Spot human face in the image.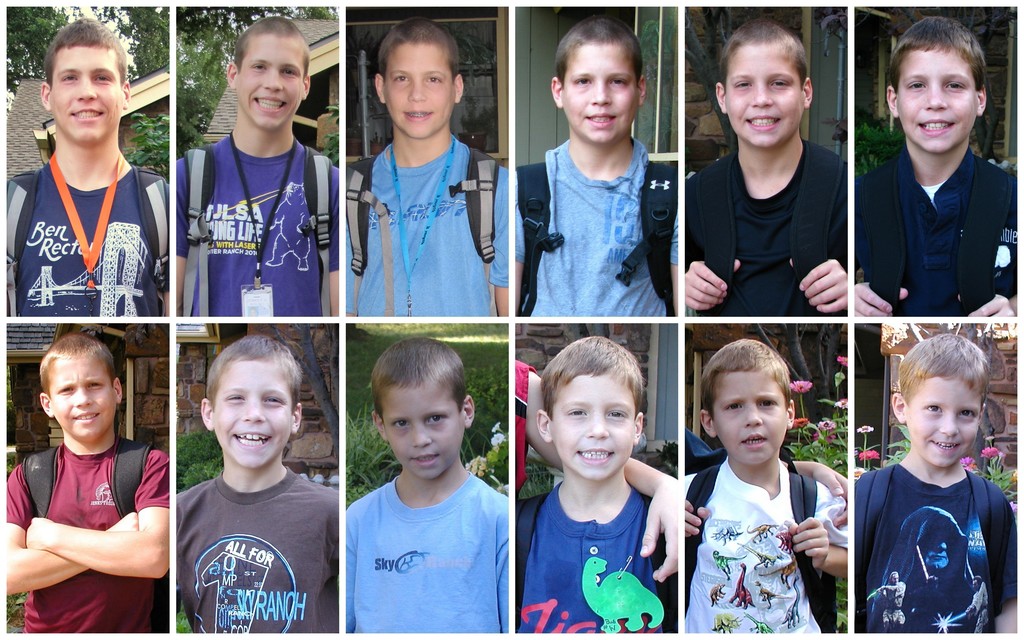
human face found at [x1=904, y1=374, x2=977, y2=467].
